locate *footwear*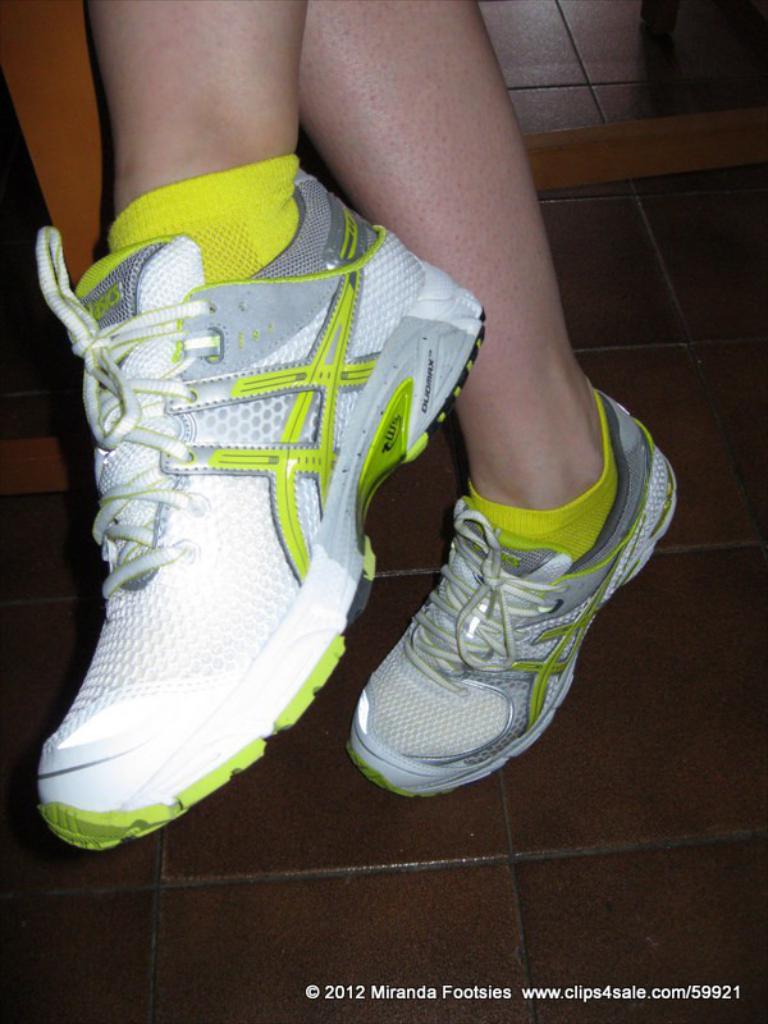
Rect(351, 383, 678, 805)
